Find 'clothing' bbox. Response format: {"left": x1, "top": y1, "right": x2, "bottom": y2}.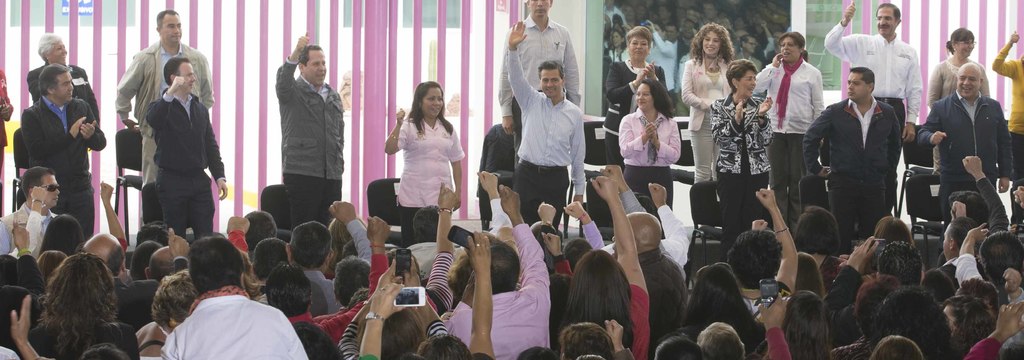
{"left": 630, "top": 272, "right": 651, "bottom": 356}.
